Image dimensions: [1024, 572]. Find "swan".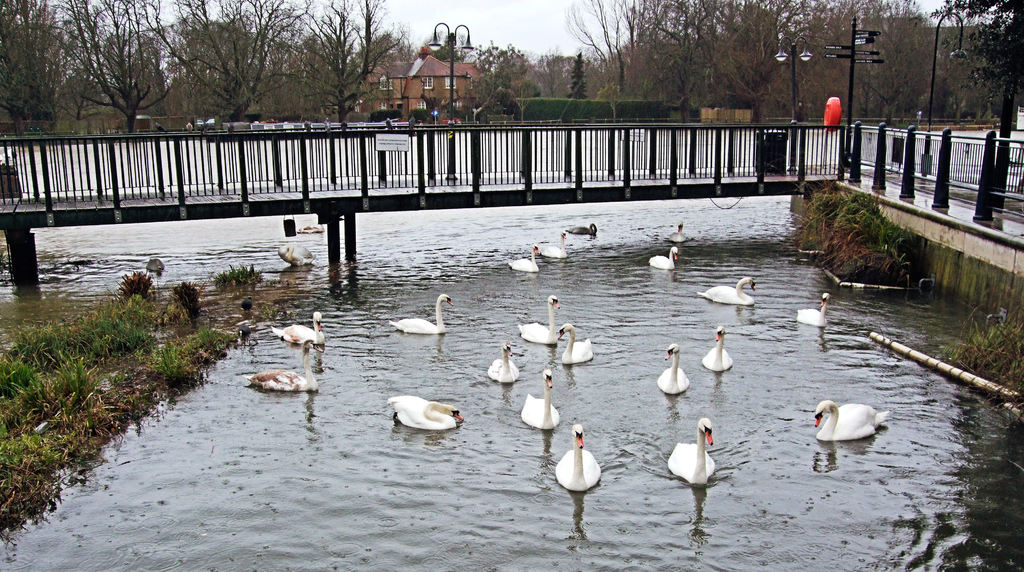
(left=552, top=422, right=605, bottom=495).
